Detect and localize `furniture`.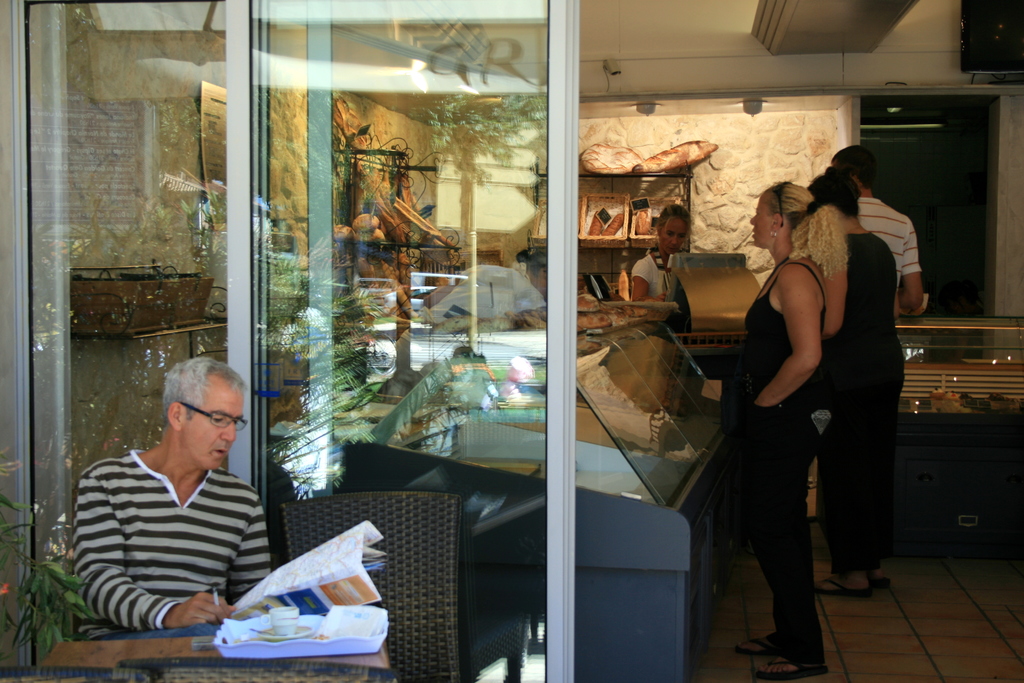
Localized at <box>273,490,465,682</box>.
